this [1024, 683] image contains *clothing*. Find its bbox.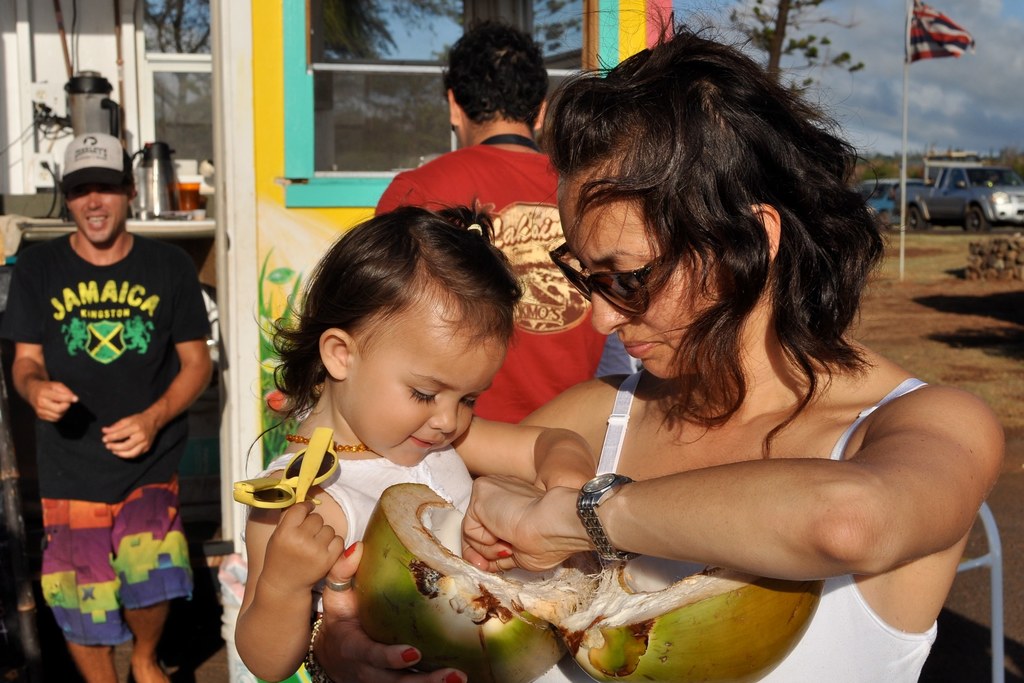
[12,156,223,654].
